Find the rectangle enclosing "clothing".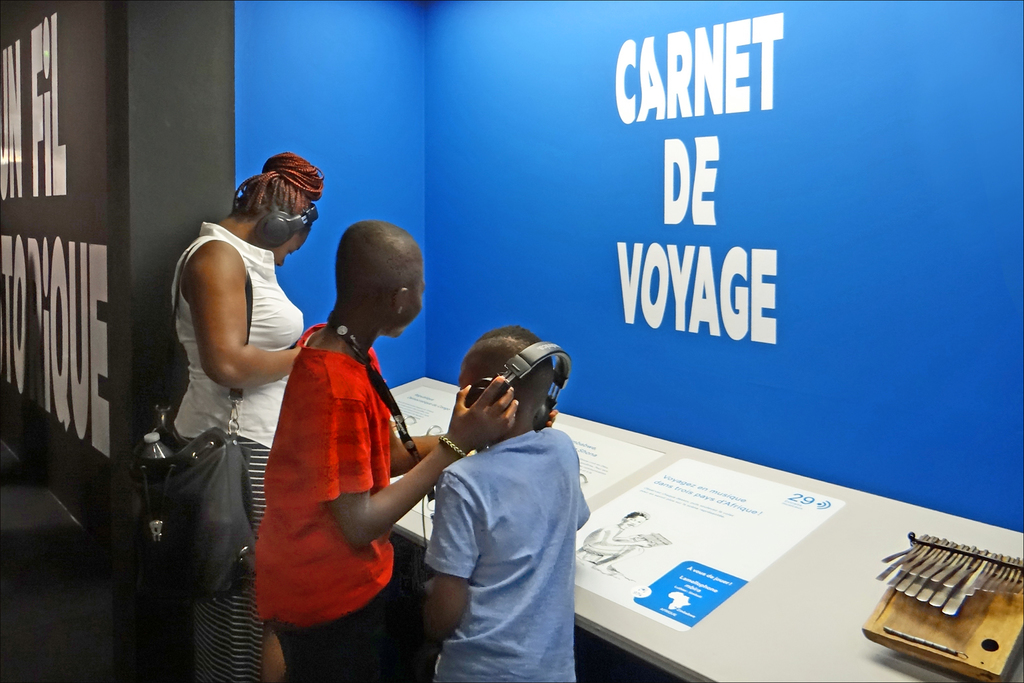
l=171, t=221, r=302, b=682.
